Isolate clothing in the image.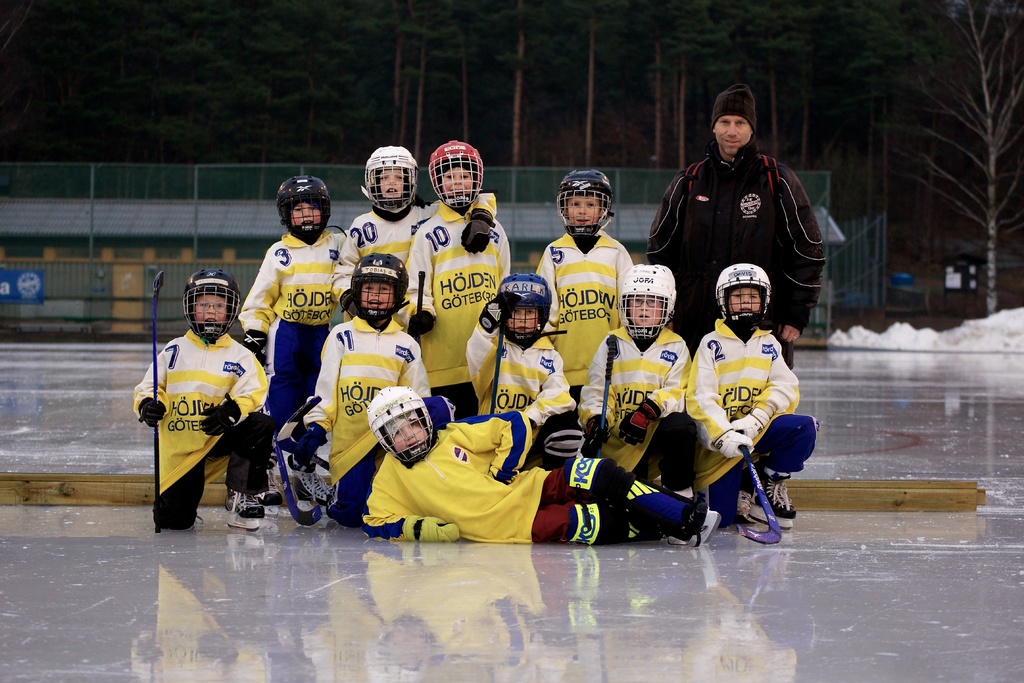
Isolated region: locate(527, 225, 639, 402).
